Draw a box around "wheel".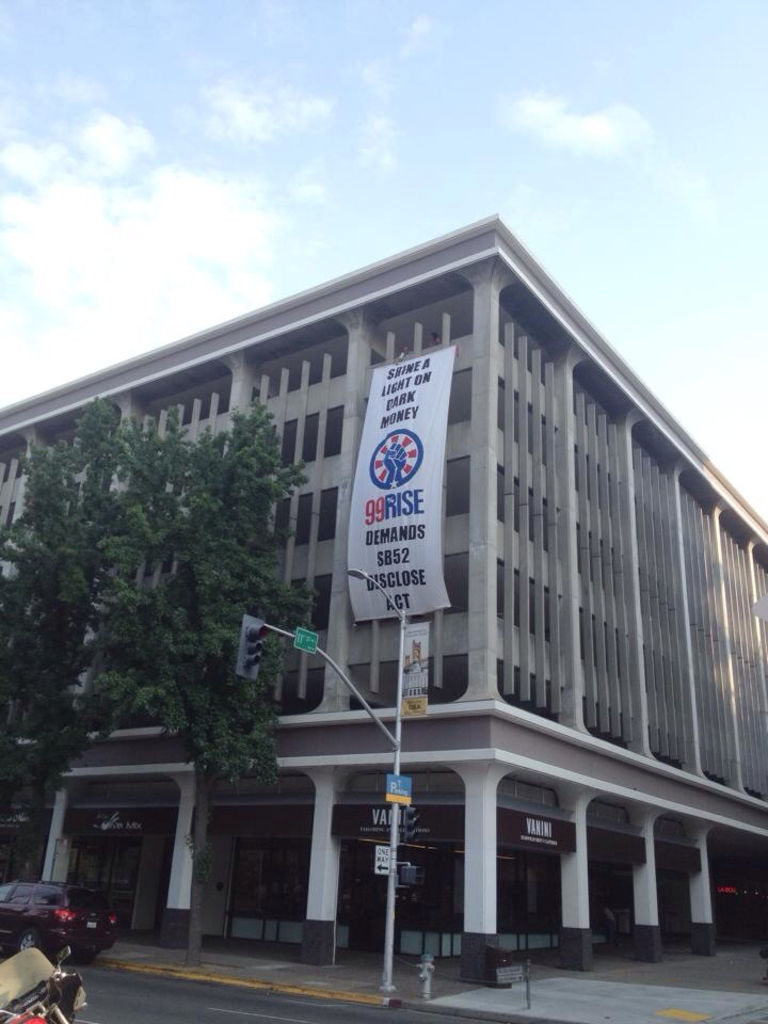
x1=10 y1=931 x2=46 y2=953.
